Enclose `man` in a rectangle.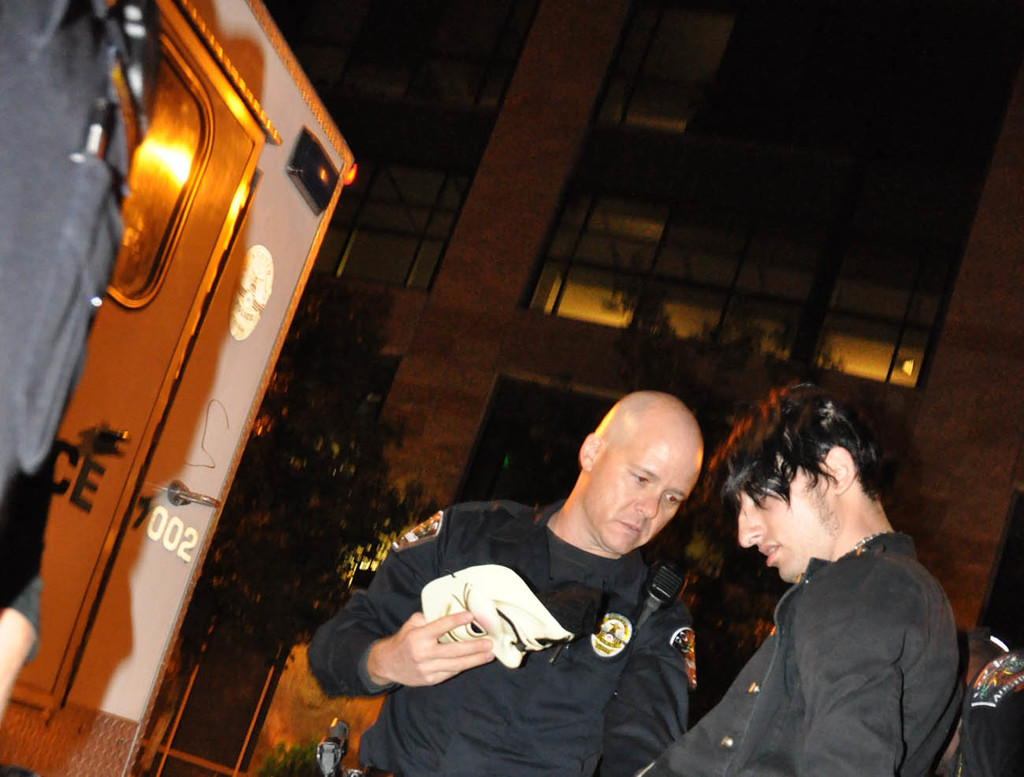
{"left": 633, "top": 378, "right": 969, "bottom": 776}.
